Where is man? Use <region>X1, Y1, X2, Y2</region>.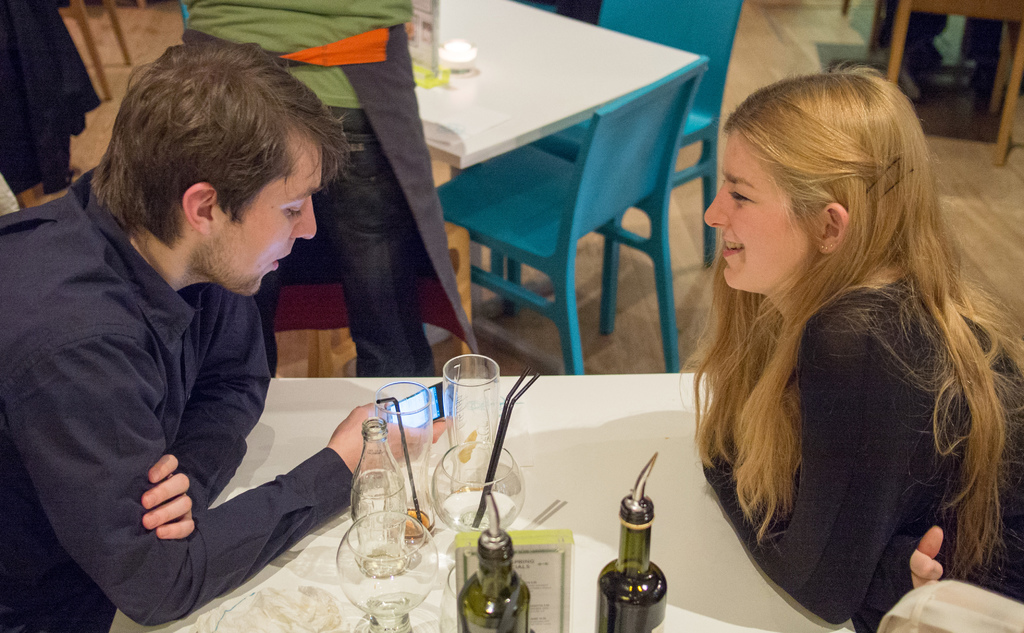
<region>0, 31, 452, 632</region>.
